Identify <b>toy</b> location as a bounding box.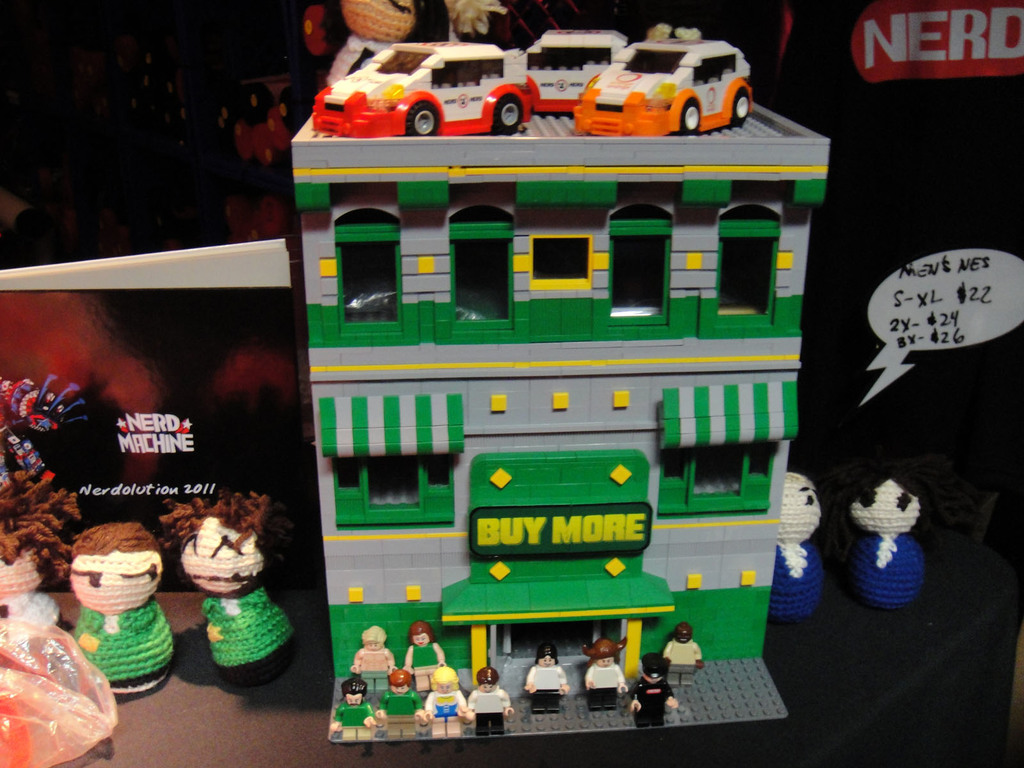
0/470/76/601.
